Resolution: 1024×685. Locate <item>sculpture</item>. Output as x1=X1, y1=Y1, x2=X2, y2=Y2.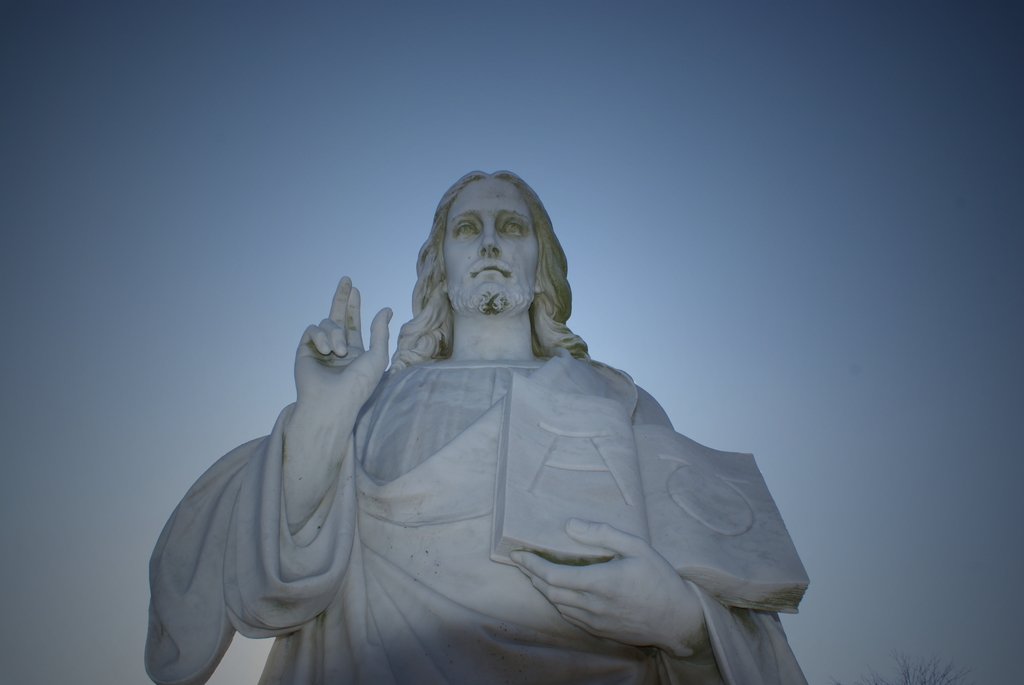
x1=193, y1=162, x2=789, y2=673.
